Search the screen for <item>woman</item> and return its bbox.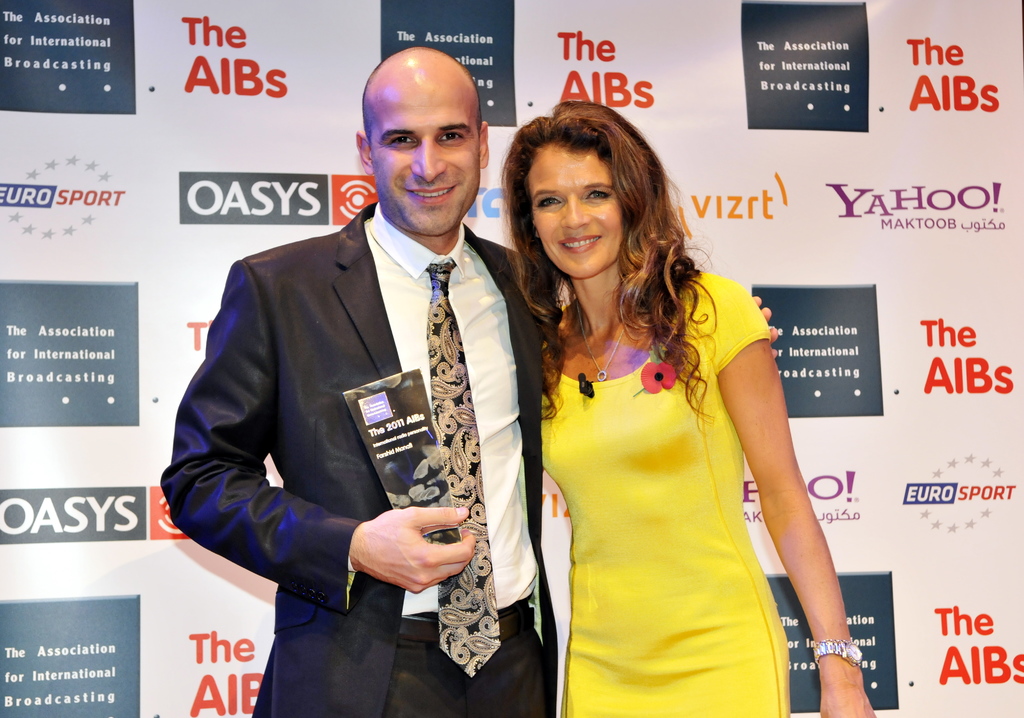
Found: <region>503, 116, 840, 701</region>.
